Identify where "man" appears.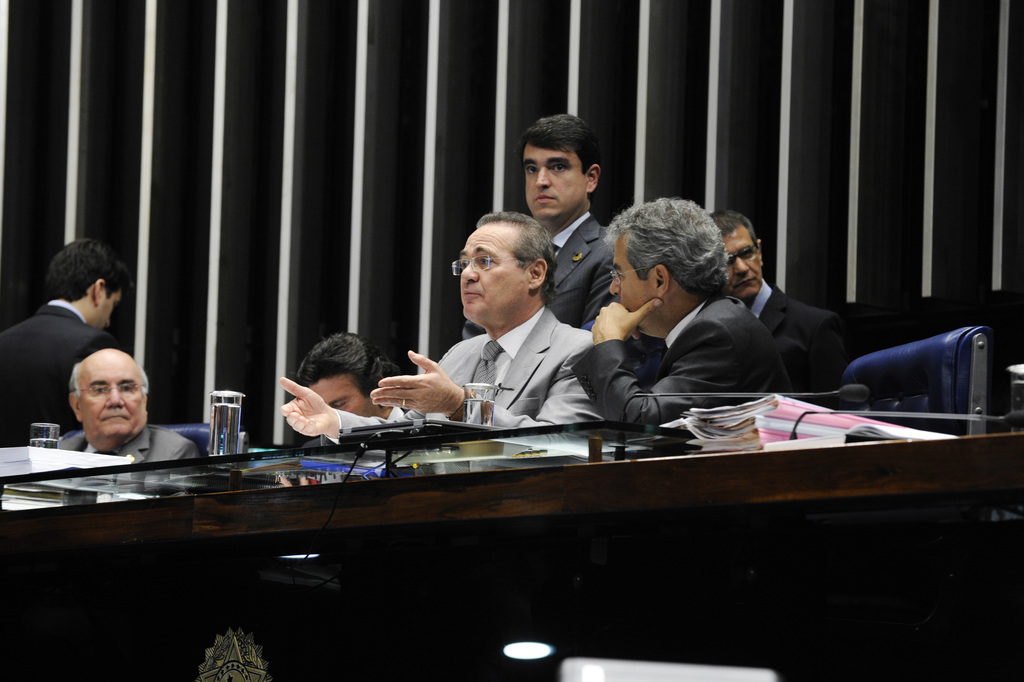
Appears at x1=273 y1=213 x2=597 y2=456.
